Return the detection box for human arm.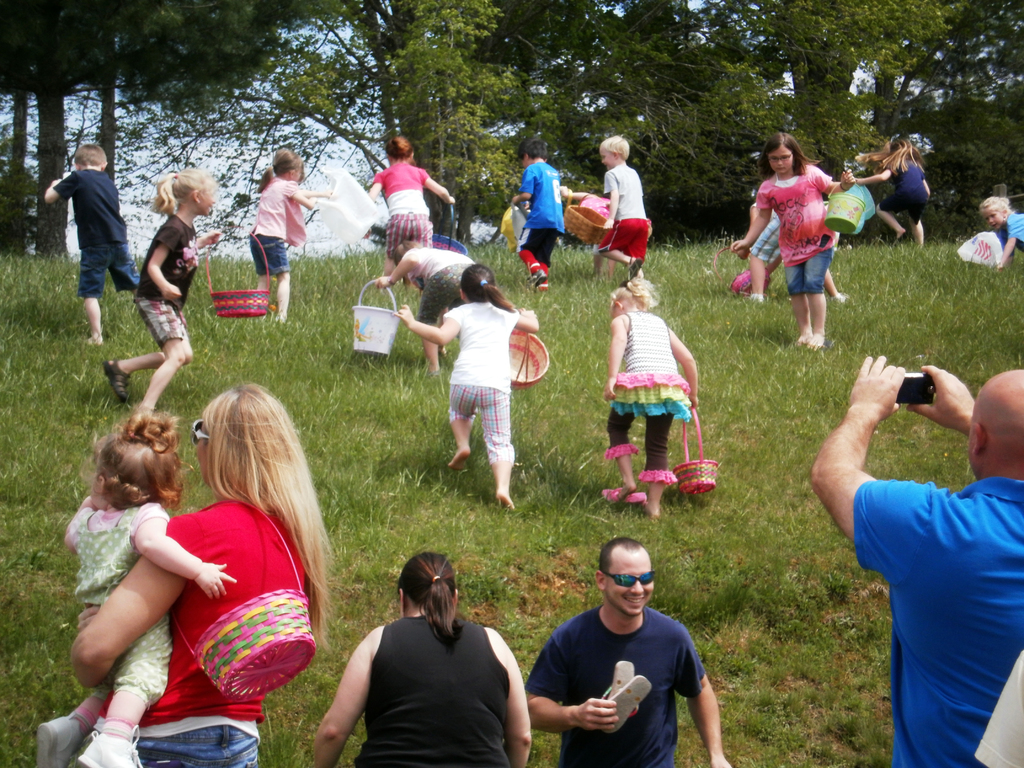
<box>144,214,189,309</box>.
